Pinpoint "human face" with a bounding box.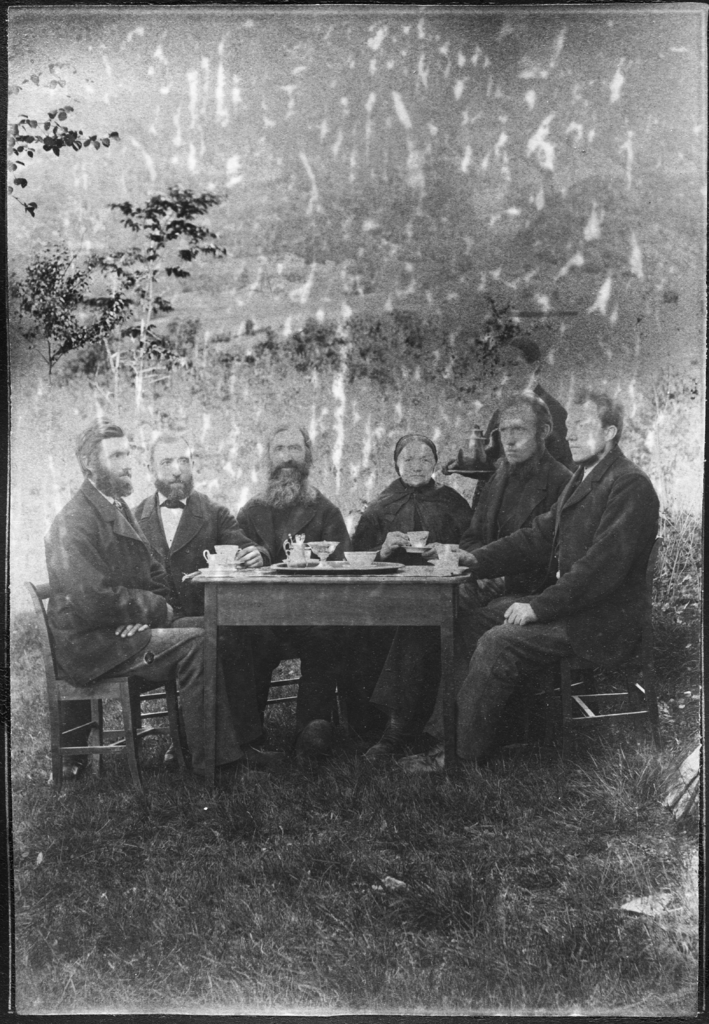
box=[560, 401, 606, 462].
